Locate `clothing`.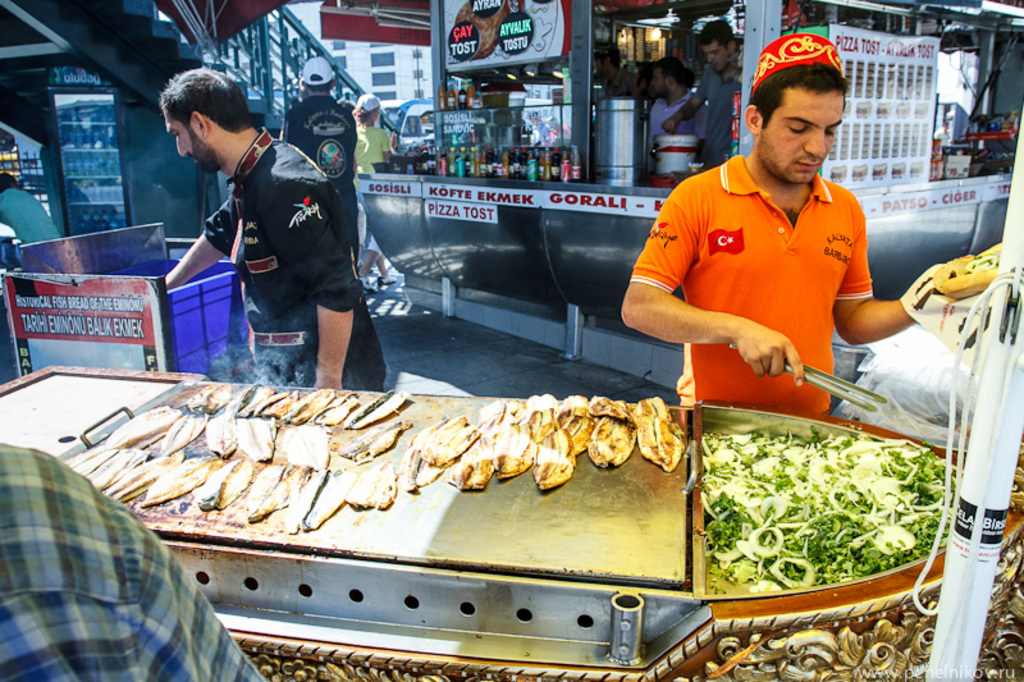
Bounding box: <bbox>355, 114, 408, 165</bbox>.
